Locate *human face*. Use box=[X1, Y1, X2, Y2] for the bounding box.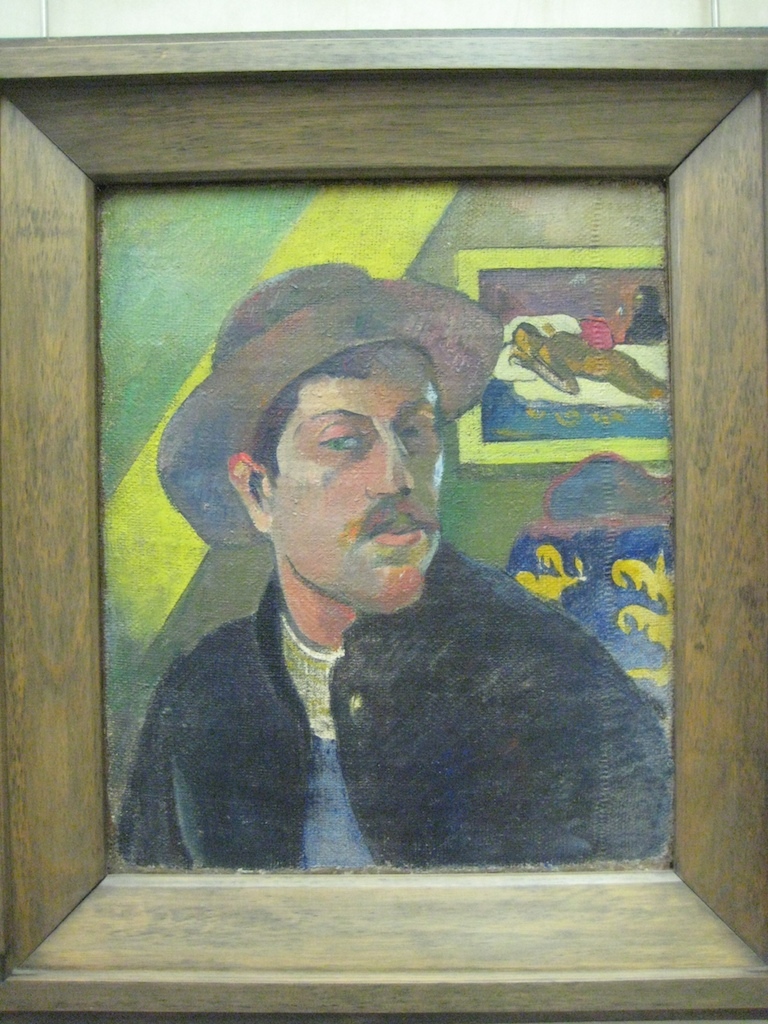
box=[512, 328, 535, 357].
